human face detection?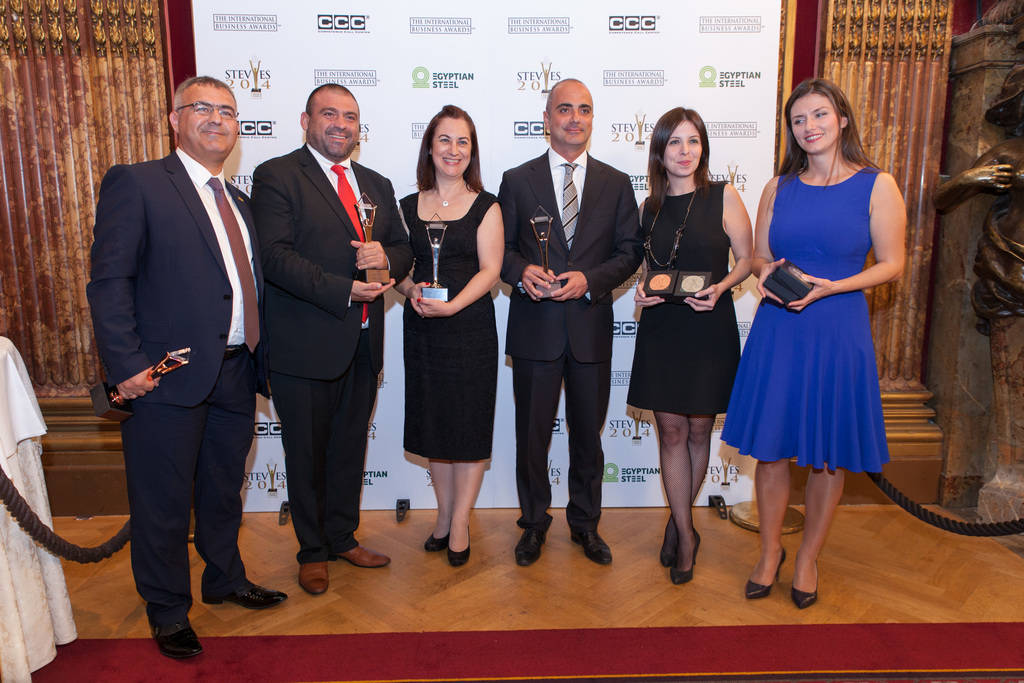
bbox(175, 94, 234, 152)
